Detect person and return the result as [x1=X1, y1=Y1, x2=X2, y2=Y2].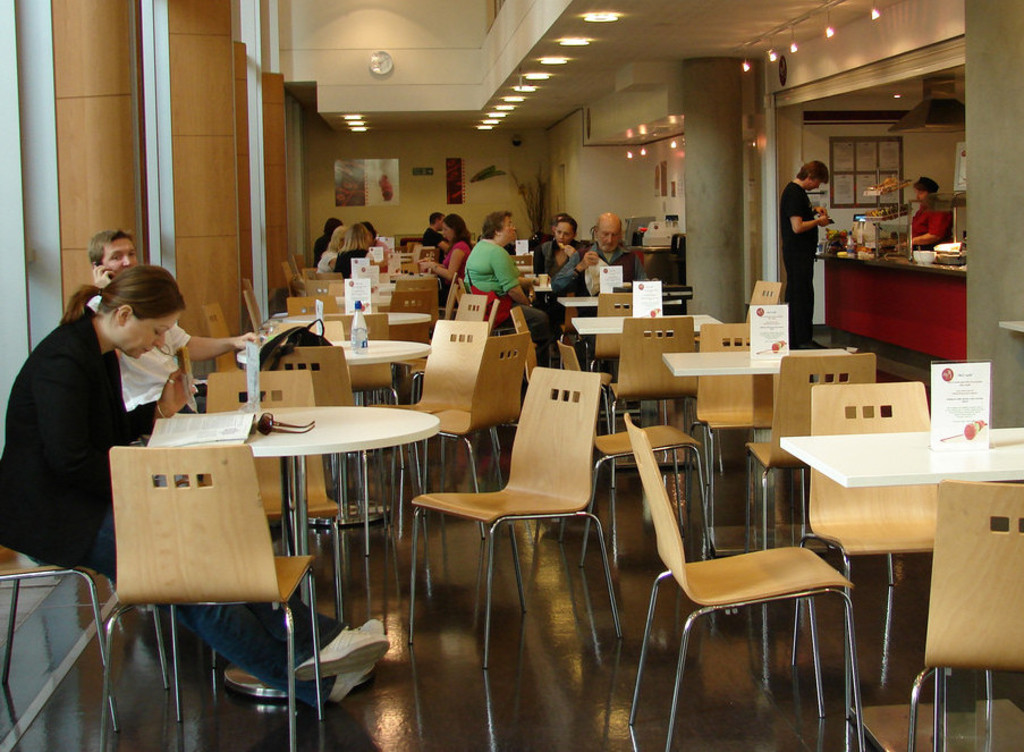
[x1=555, y1=211, x2=665, y2=340].
